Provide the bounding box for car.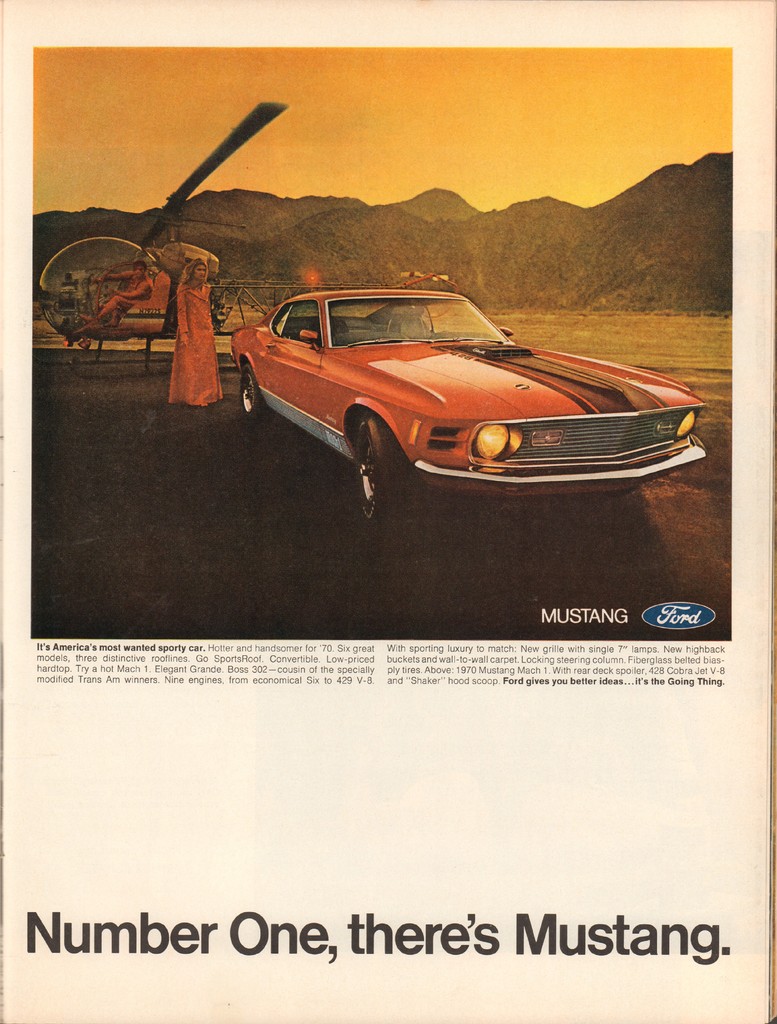
select_region(228, 280, 705, 538).
